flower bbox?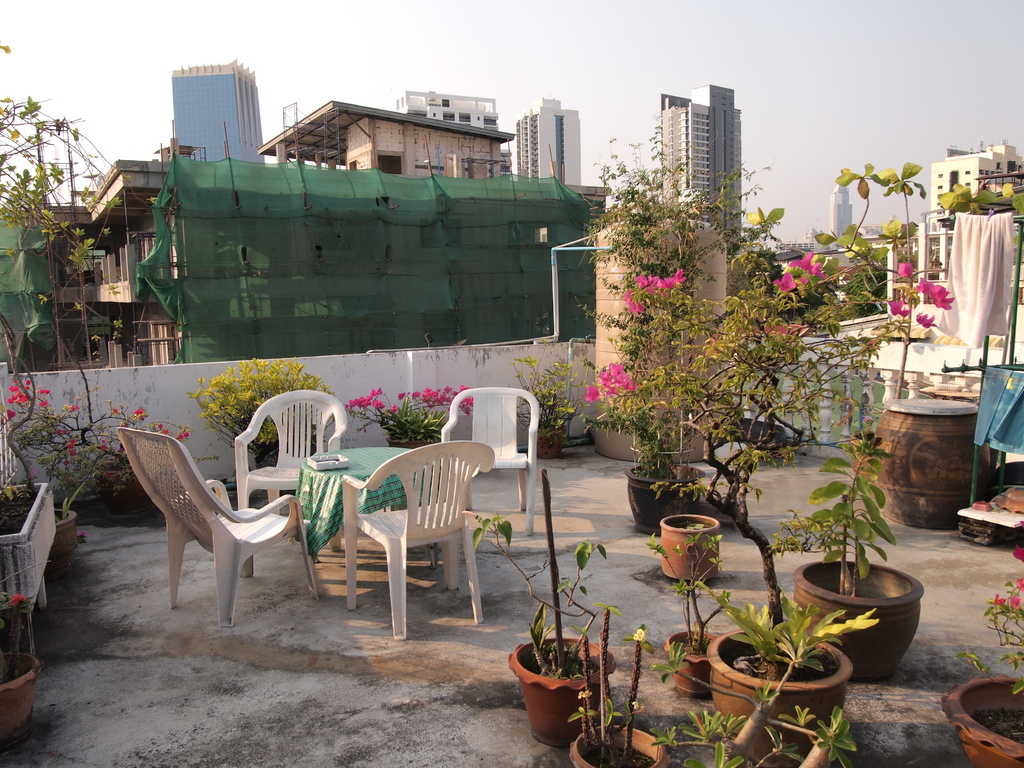
bbox(884, 295, 914, 319)
